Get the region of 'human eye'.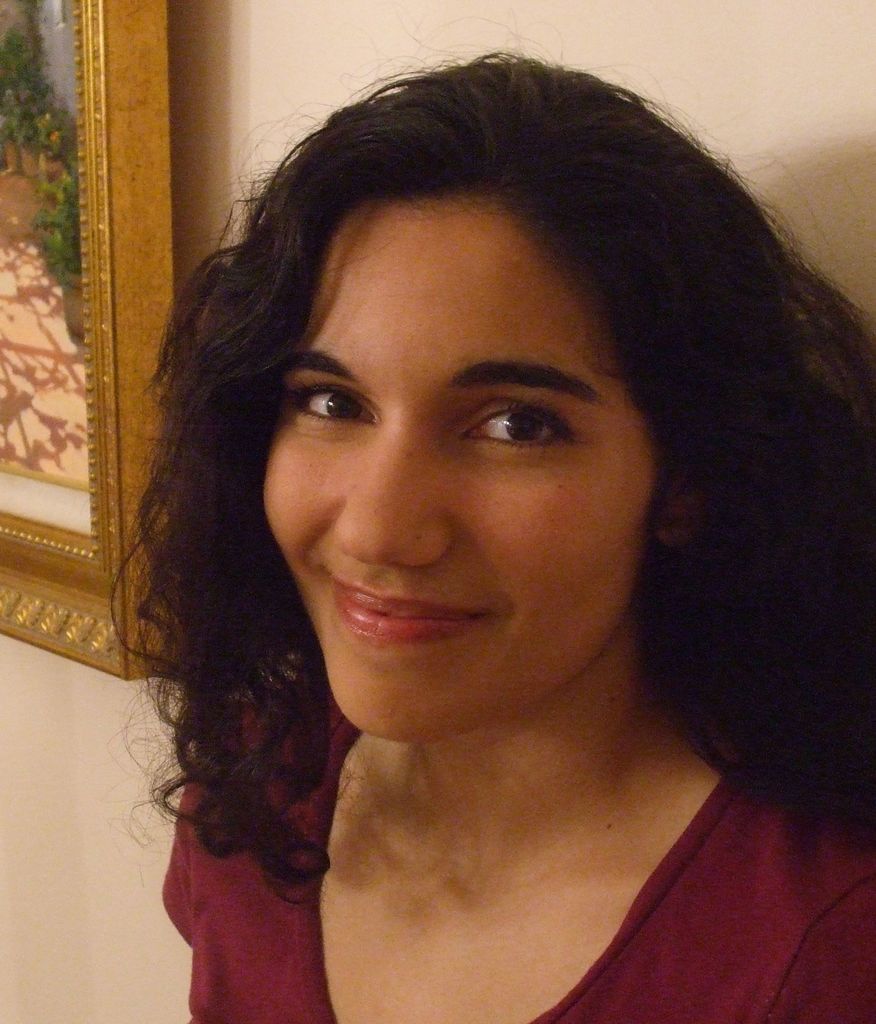
<box>287,378,379,433</box>.
